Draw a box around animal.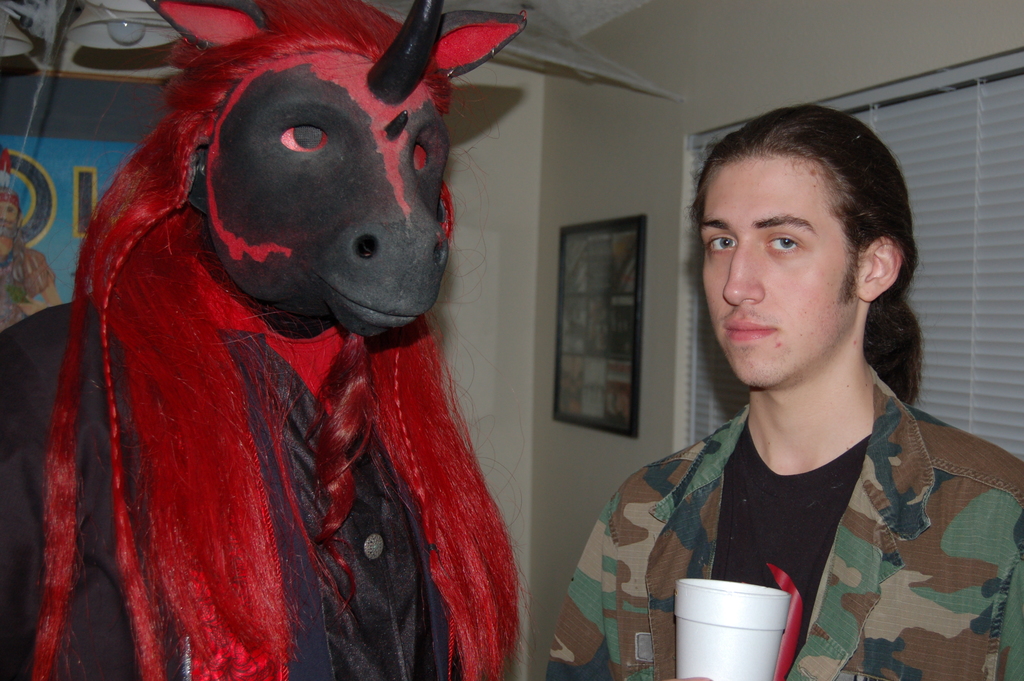
region(0, 0, 525, 680).
